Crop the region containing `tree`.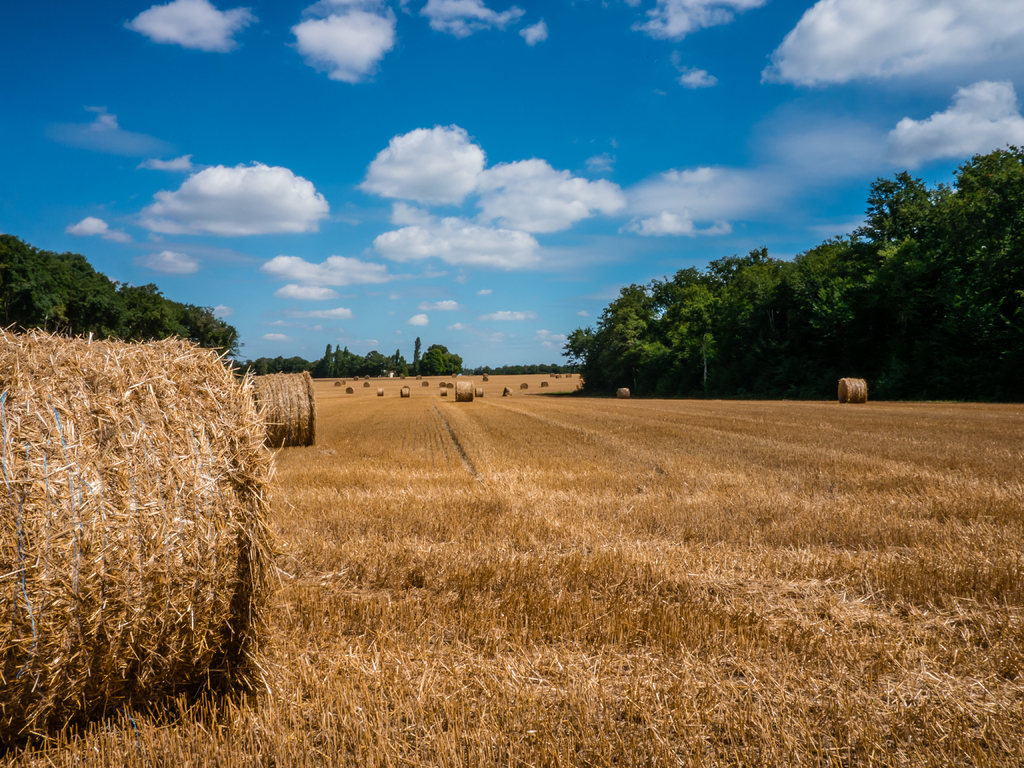
Crop region: bbox=(0, 229, 240, 355).
